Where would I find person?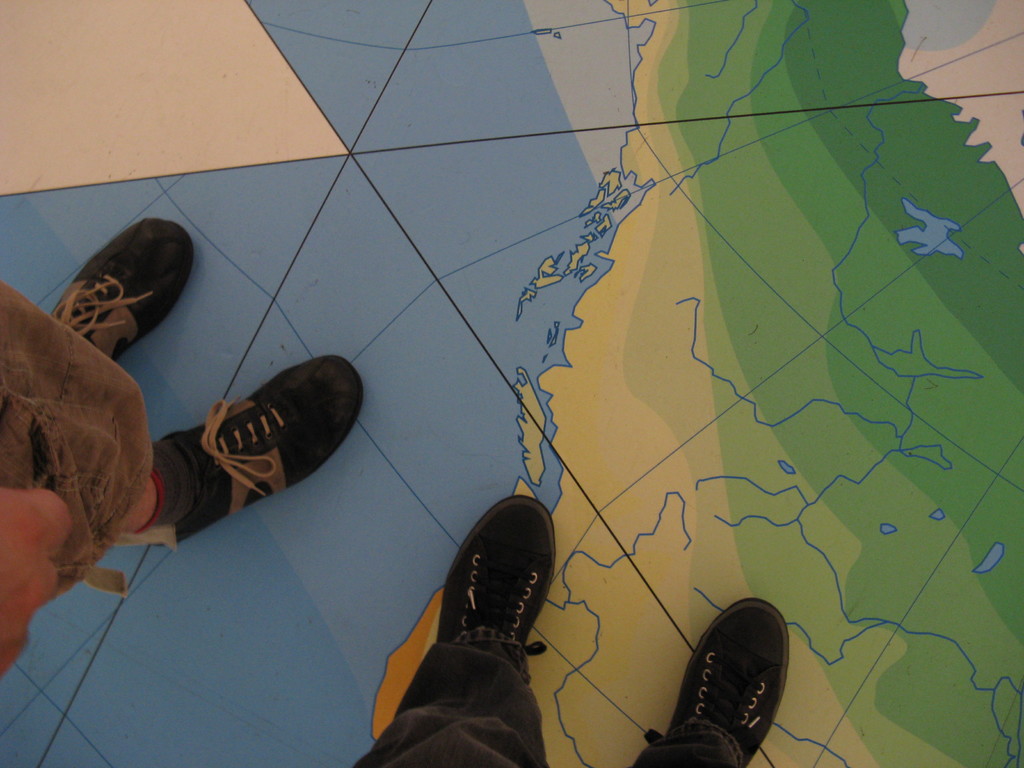
At {"left": 0, "top": 223, "right": 364, "bottom": 676}.
